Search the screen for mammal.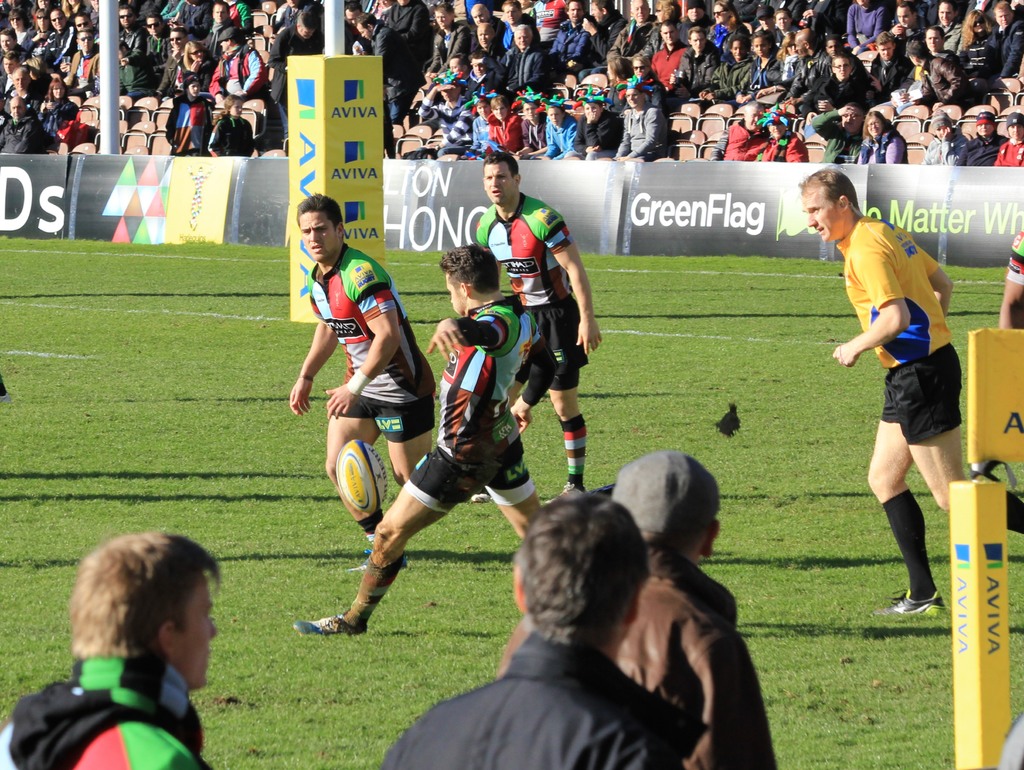
Found at bbox=(782, 37, 849, 102).
